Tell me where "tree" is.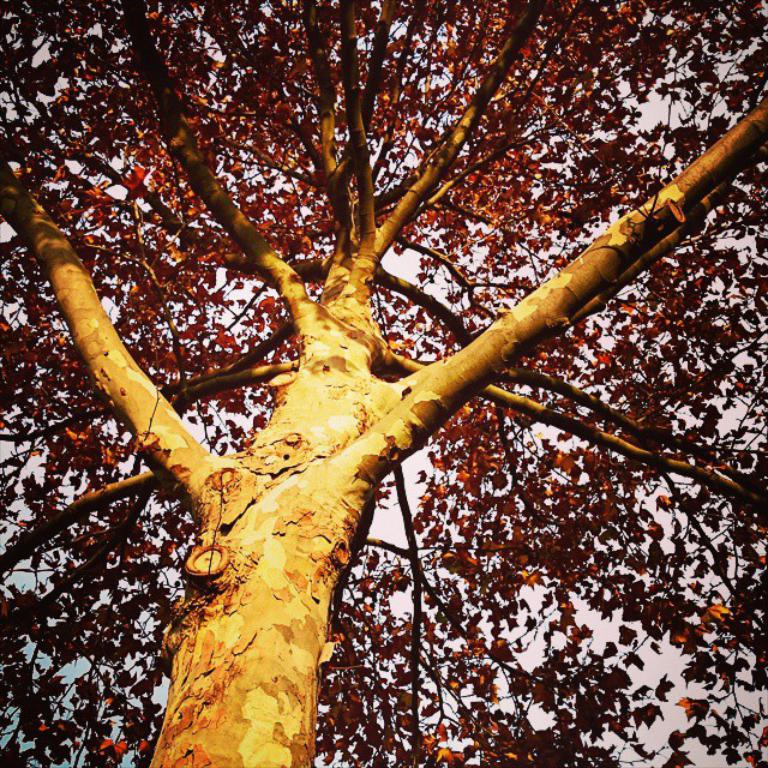
"tree" is at crop(0, 0, 767, 767).
